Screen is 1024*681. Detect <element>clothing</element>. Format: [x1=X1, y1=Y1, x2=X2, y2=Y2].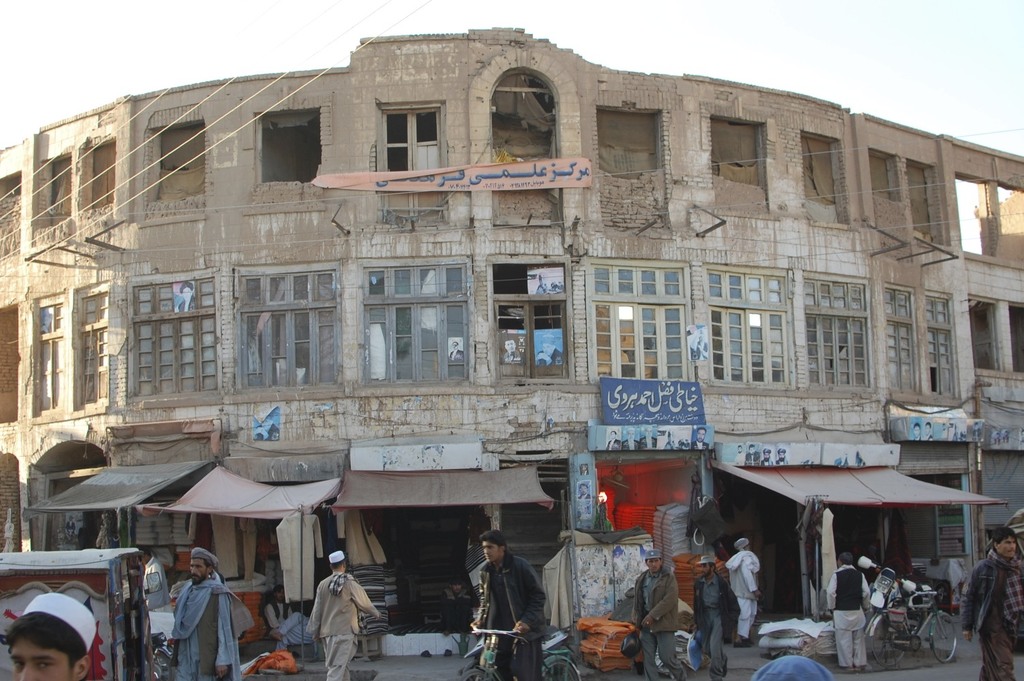
[x1=473, y1=548, x2=549, y2=680].
